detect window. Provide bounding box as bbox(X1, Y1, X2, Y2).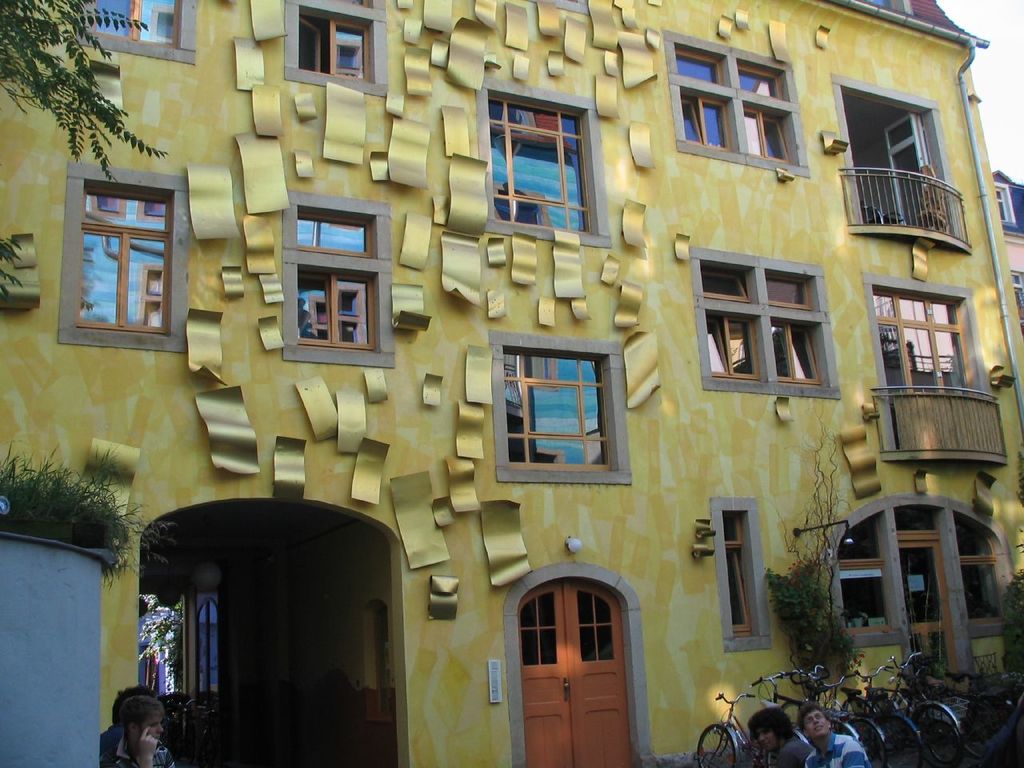
bbox(950, 510, 1006, 624).
